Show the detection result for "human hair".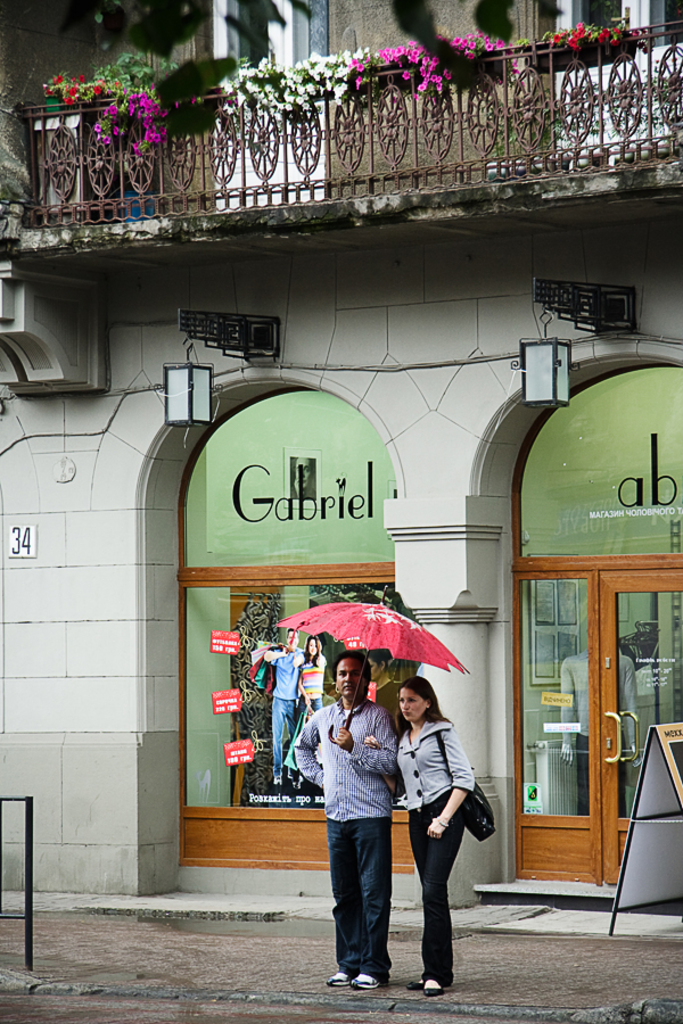
<box>334,658,365,668</box>.
